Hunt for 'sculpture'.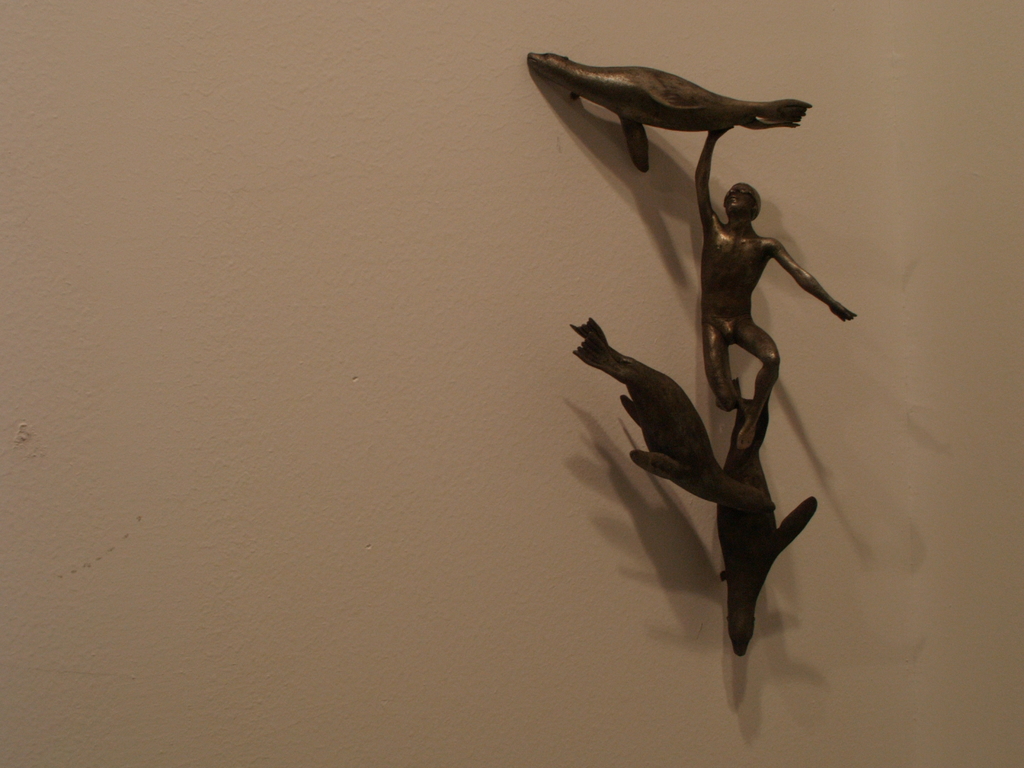
Hunted down at x1=710, y1=381, x2=815, y2=657.
